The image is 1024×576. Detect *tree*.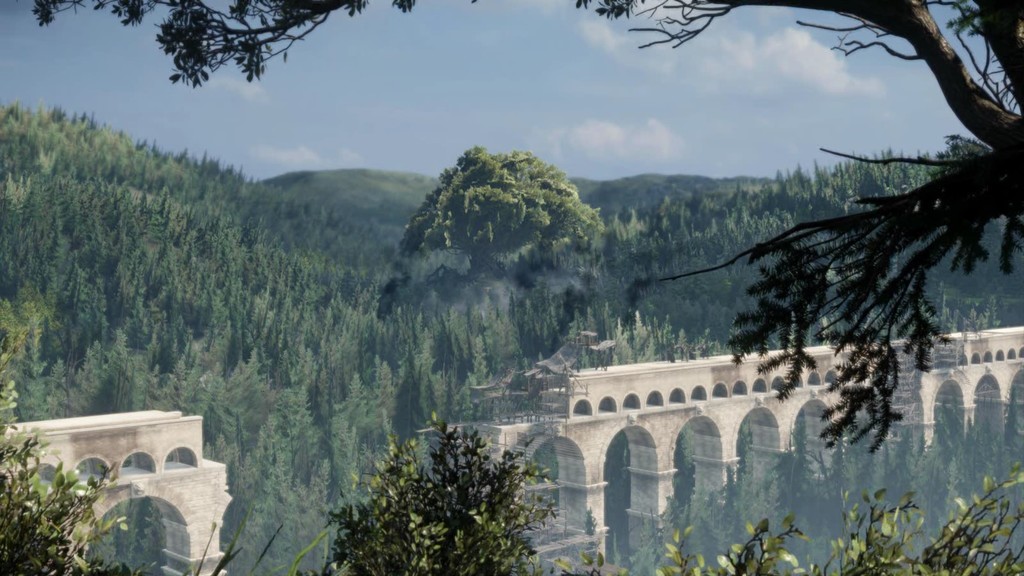
Detection: rect(540, 306, 563, 356).
